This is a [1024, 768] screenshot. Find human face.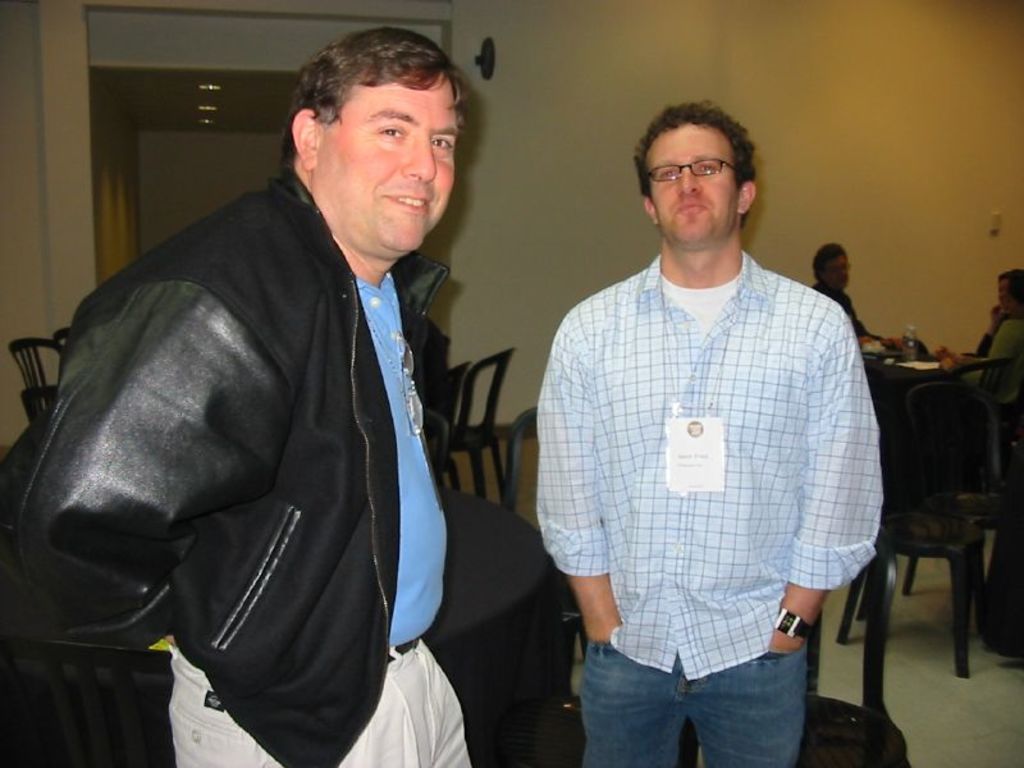
Bounding box: [x1=317, y1=72, x2=461, y2=252].
